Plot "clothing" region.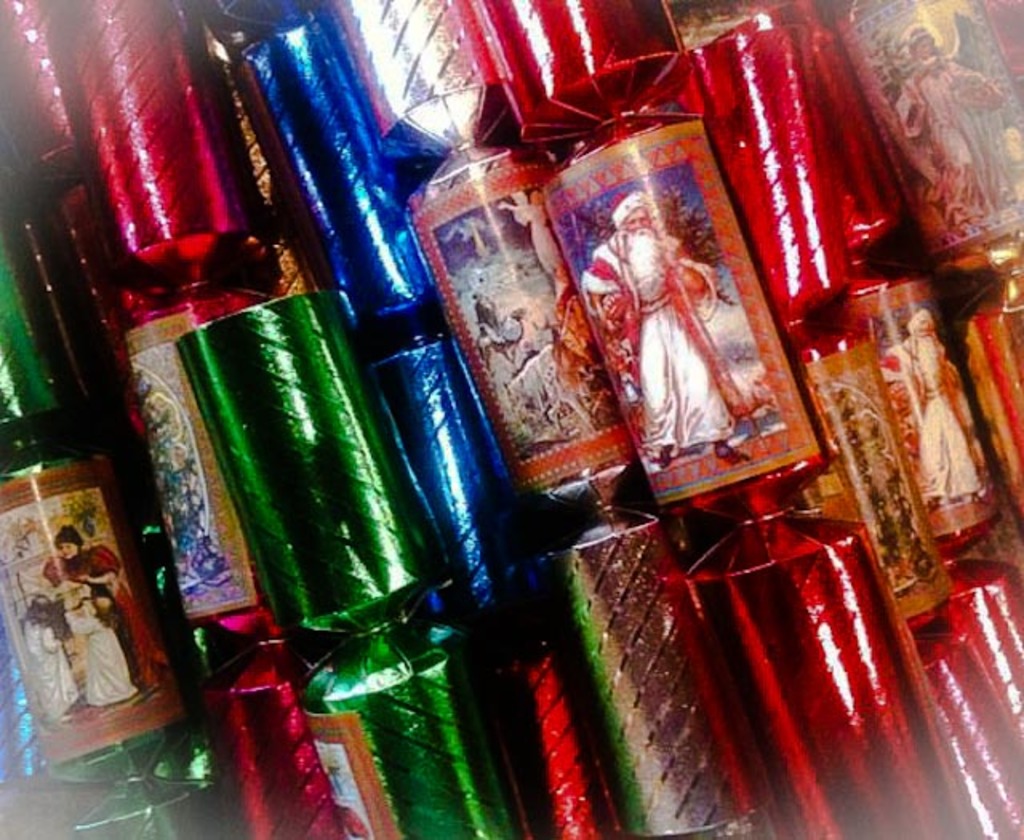
Plotted at l=880, t=339, r=990, b=501.
